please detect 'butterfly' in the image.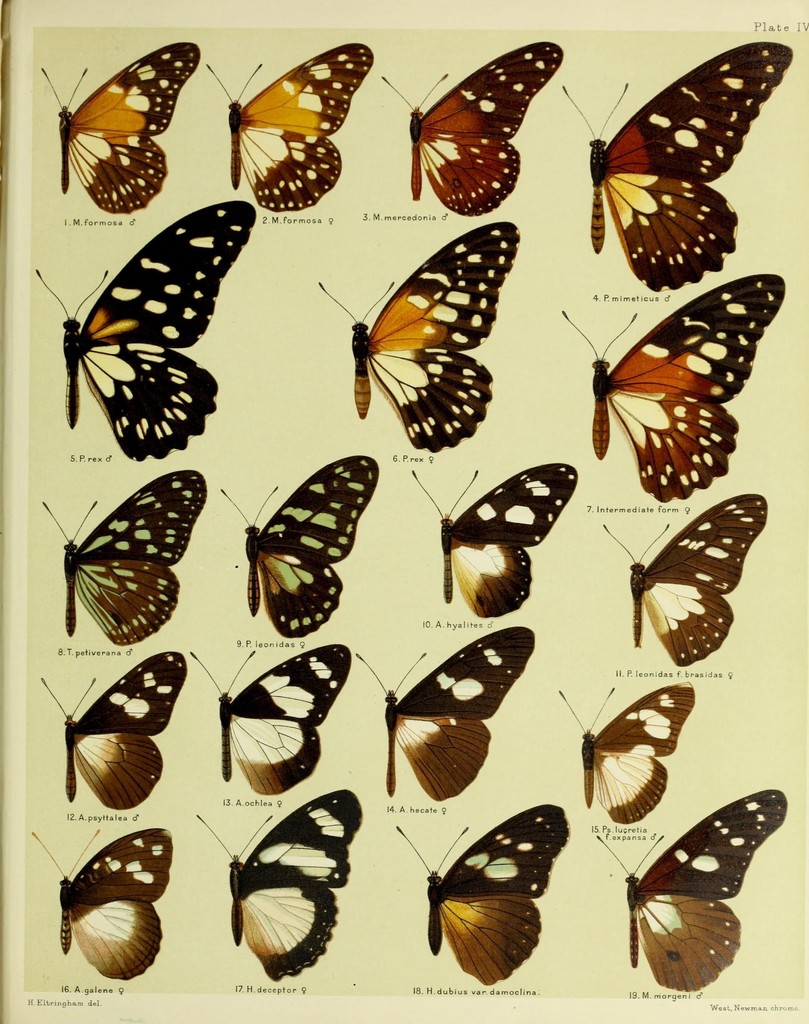
31/40/202/214.
